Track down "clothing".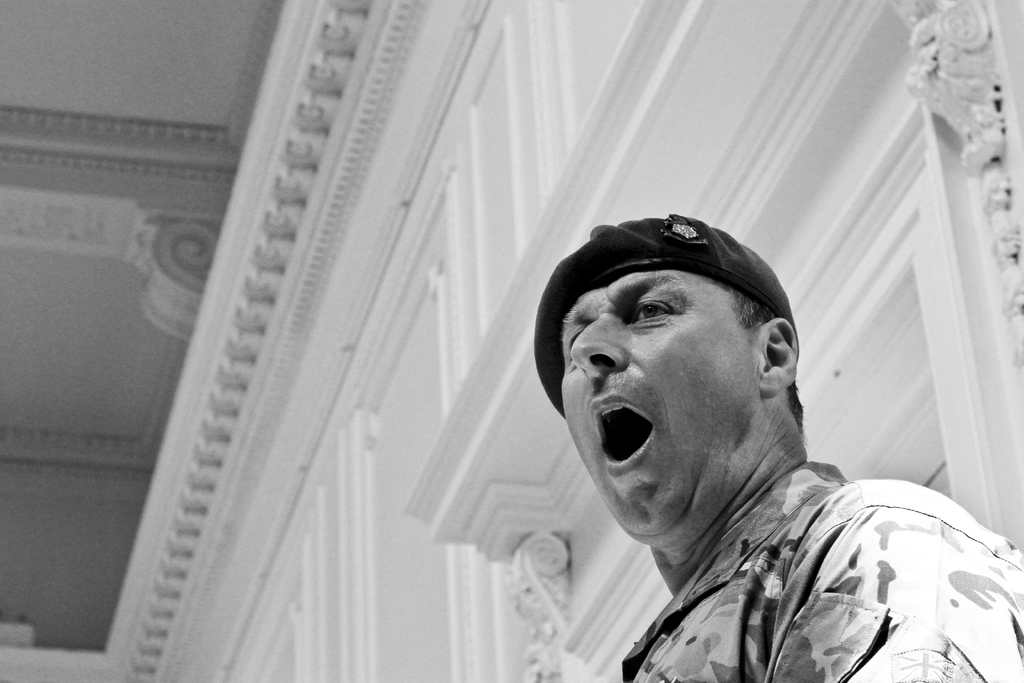
Tracked to (left=488, top=245, right=992, bottom=682).
